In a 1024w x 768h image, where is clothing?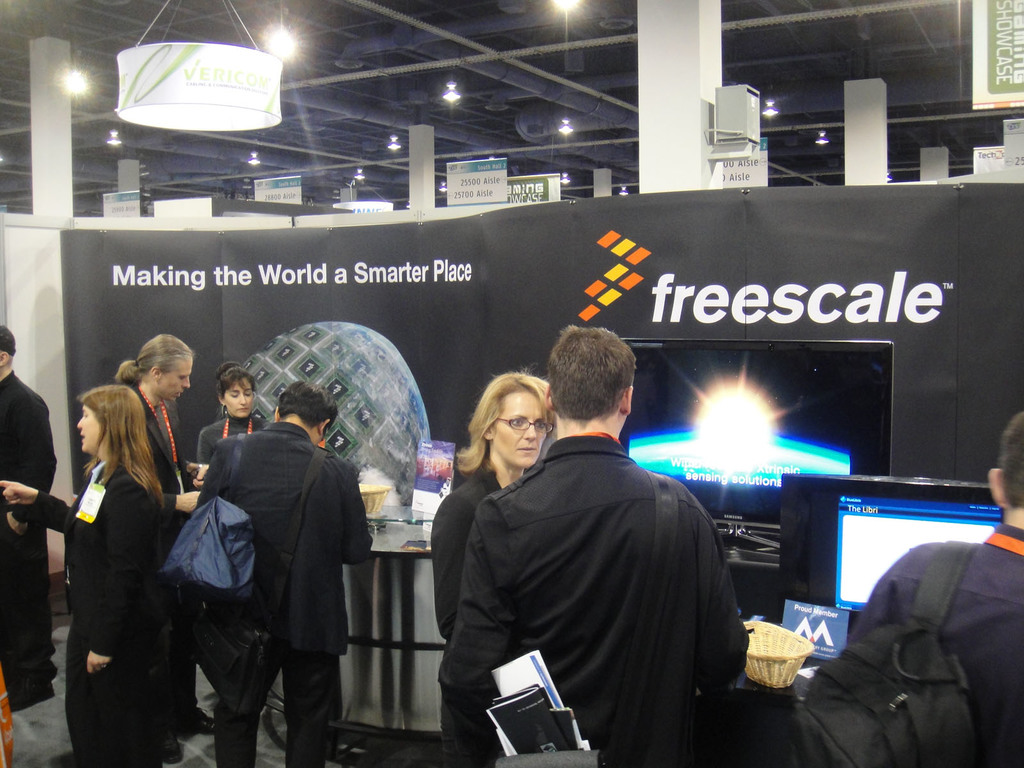
[188, 409, 261, 529].
